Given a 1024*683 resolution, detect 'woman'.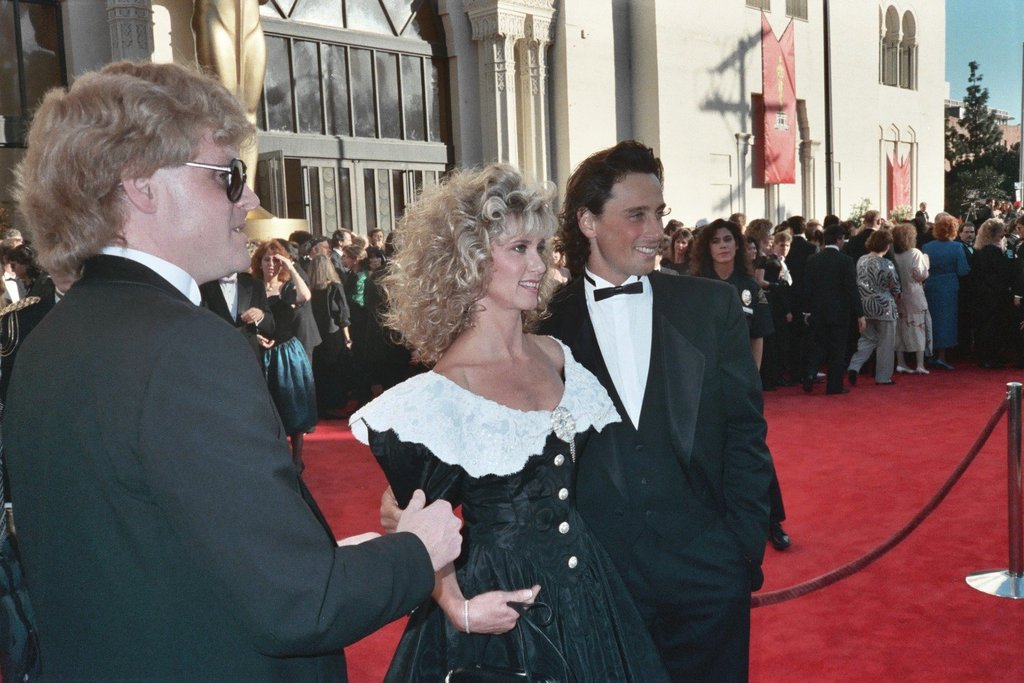
302,251,362,415.
